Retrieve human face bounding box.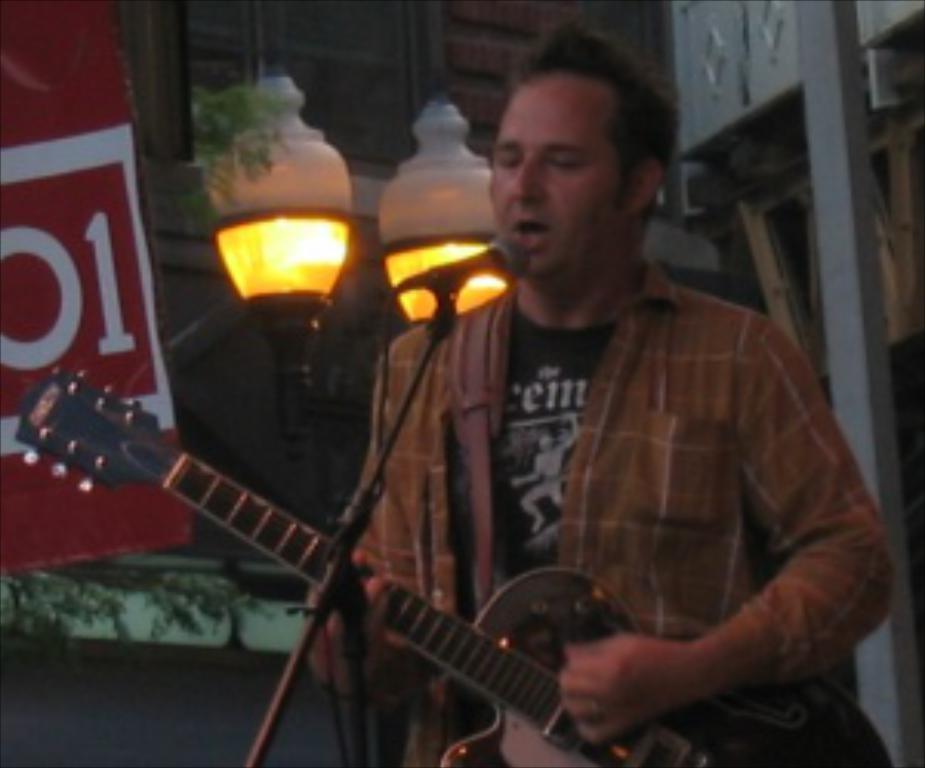
Bounding box: x1=487, y1=77, x2=614, y2=287.
